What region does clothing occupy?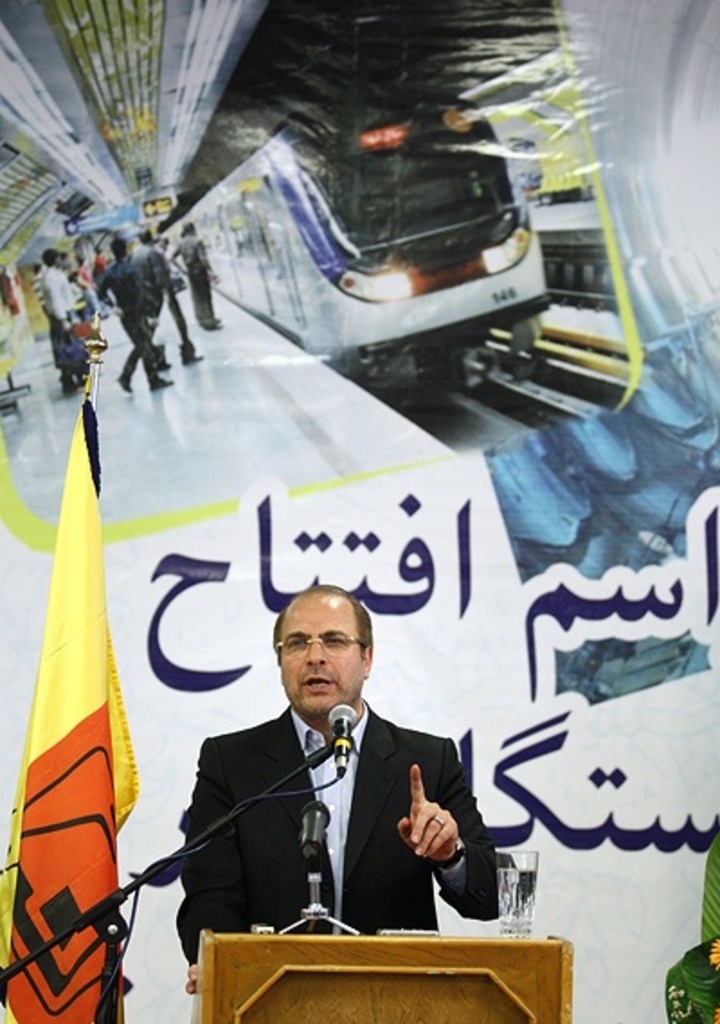
166, 671, 522, 957.
